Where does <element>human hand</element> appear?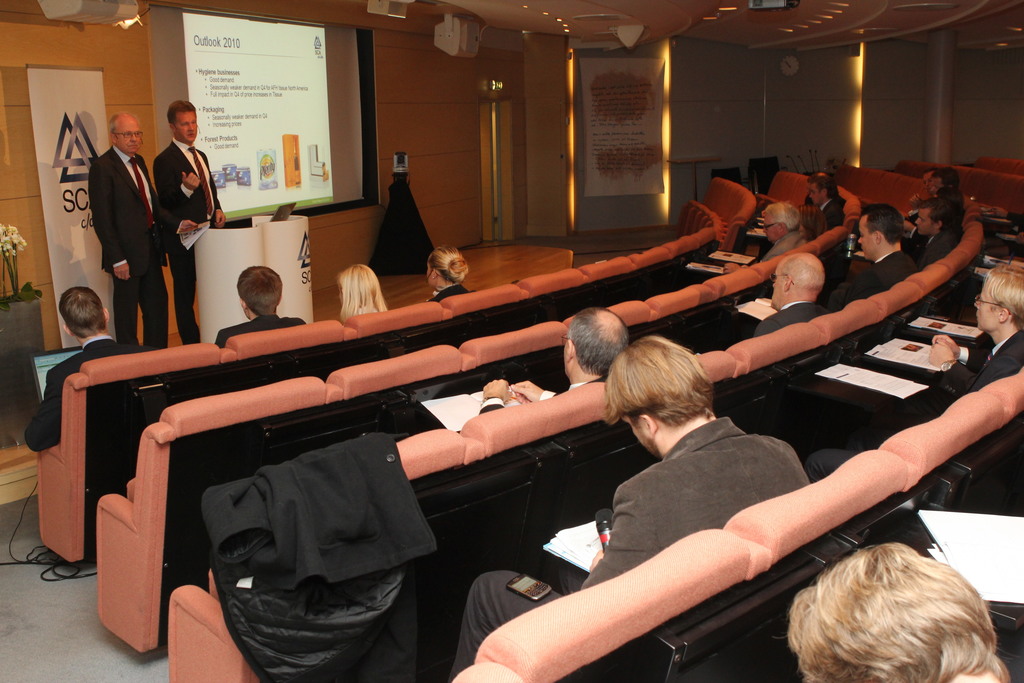
Appears at x1=115 y1=267 x2=132 y2=285.
